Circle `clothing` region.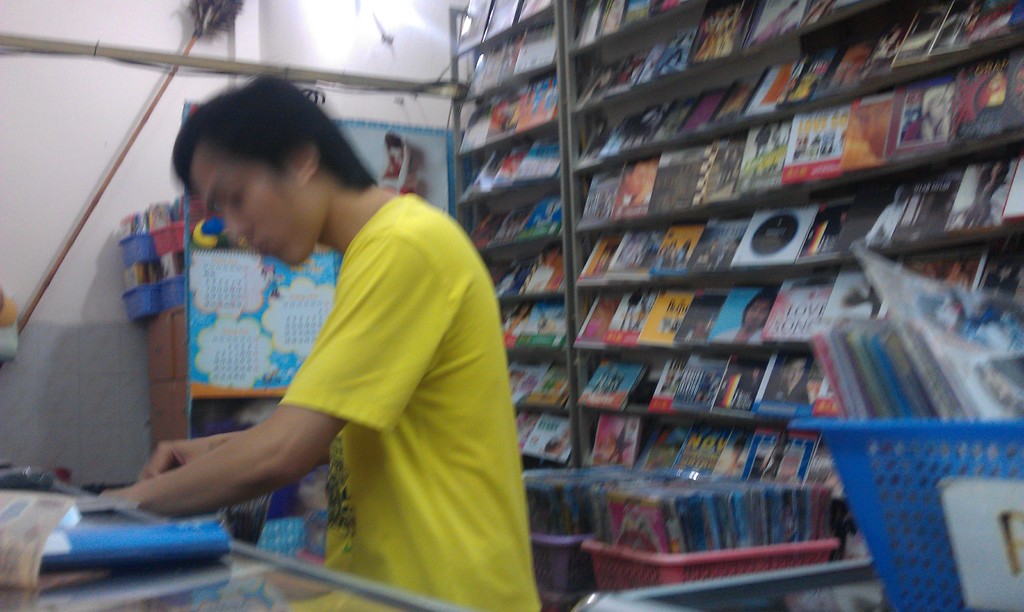
Region: detection(710, 325, 762, 342).
